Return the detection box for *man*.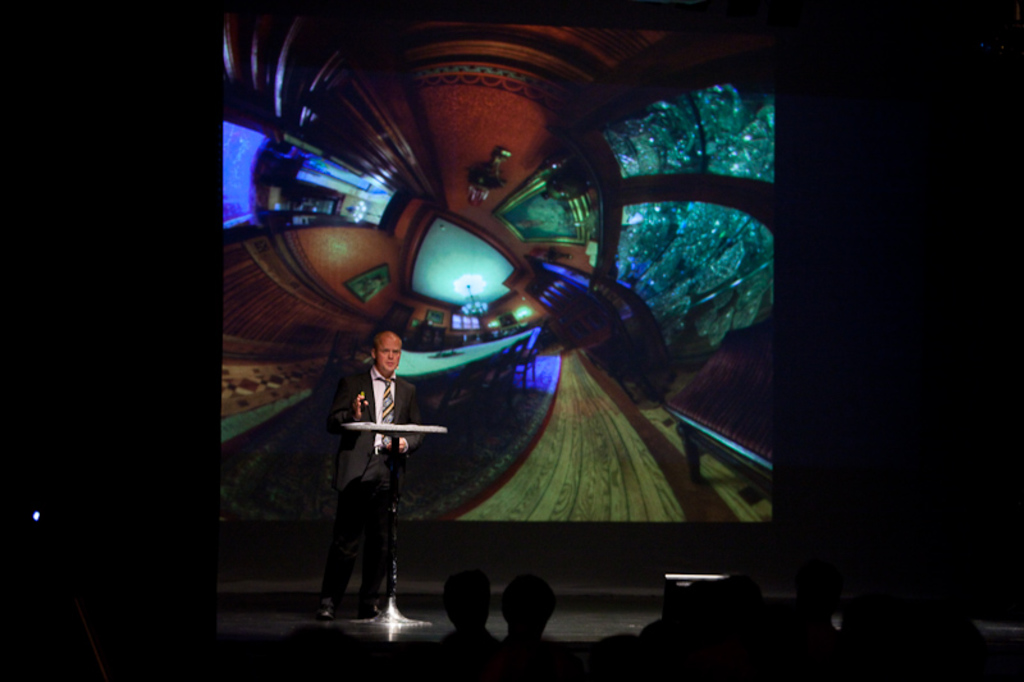
[302,326,421,623].
